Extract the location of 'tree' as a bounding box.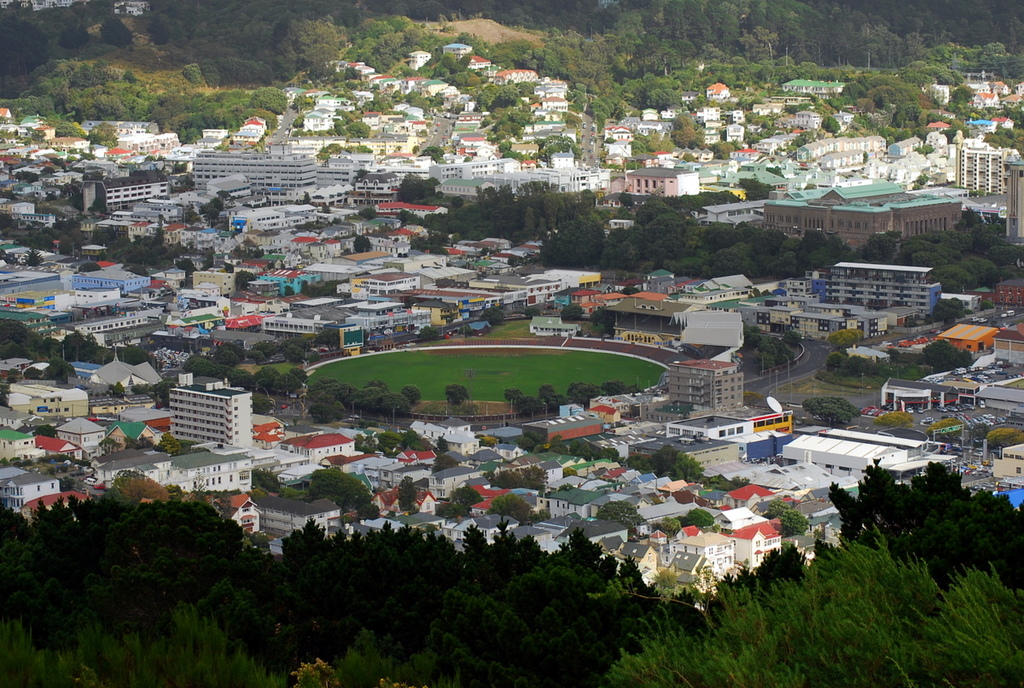
bbox(975, 260, 993, 285).
